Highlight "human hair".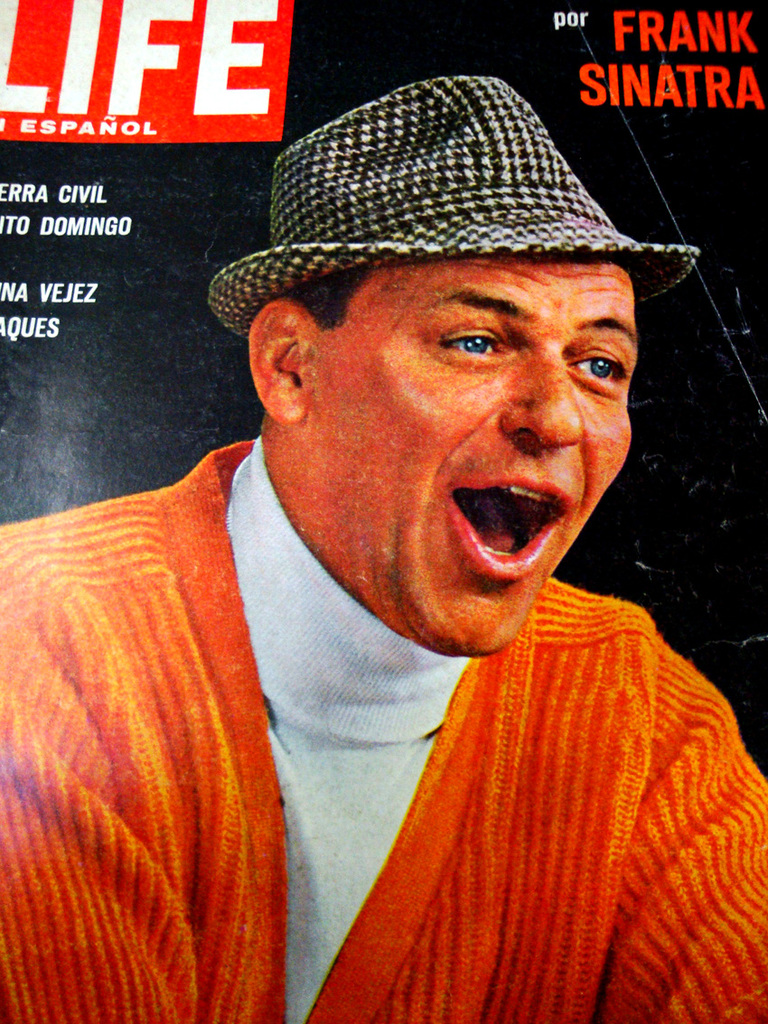
Highlighted region: rect(282, 264, 380, 330).
